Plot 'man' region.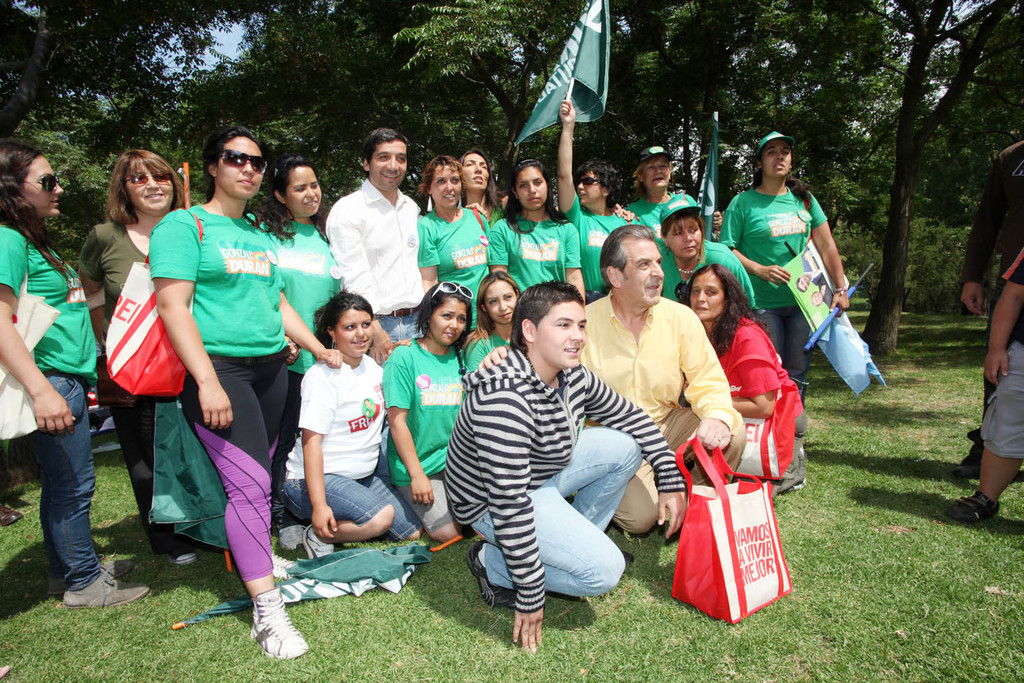
Plotted at (321,131,422,357).
